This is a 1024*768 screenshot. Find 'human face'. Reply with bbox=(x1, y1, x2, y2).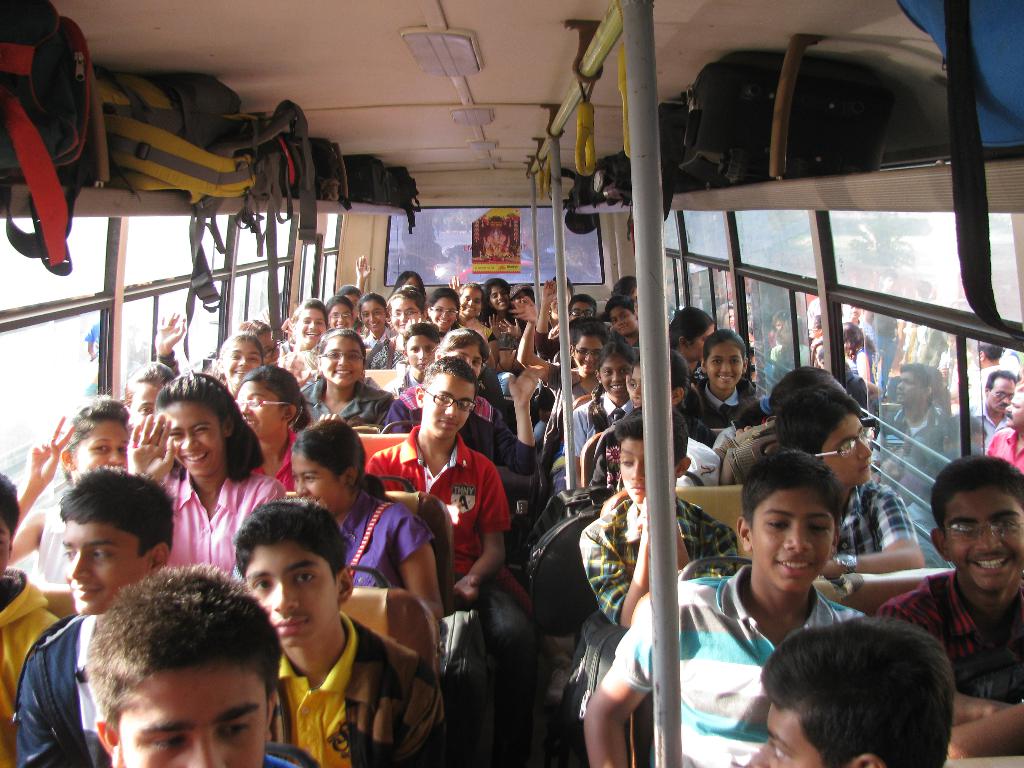
bbox=(461, 287, 483, 315).
